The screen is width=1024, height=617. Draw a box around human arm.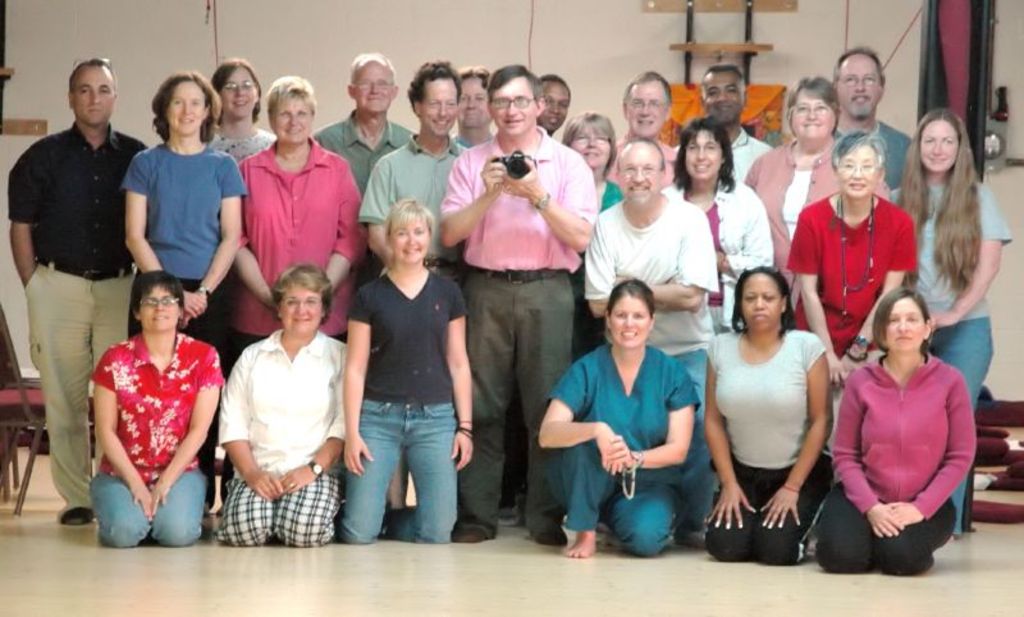
{"left": 603, "top": 370, "right": 703, "bottom": 472}.
